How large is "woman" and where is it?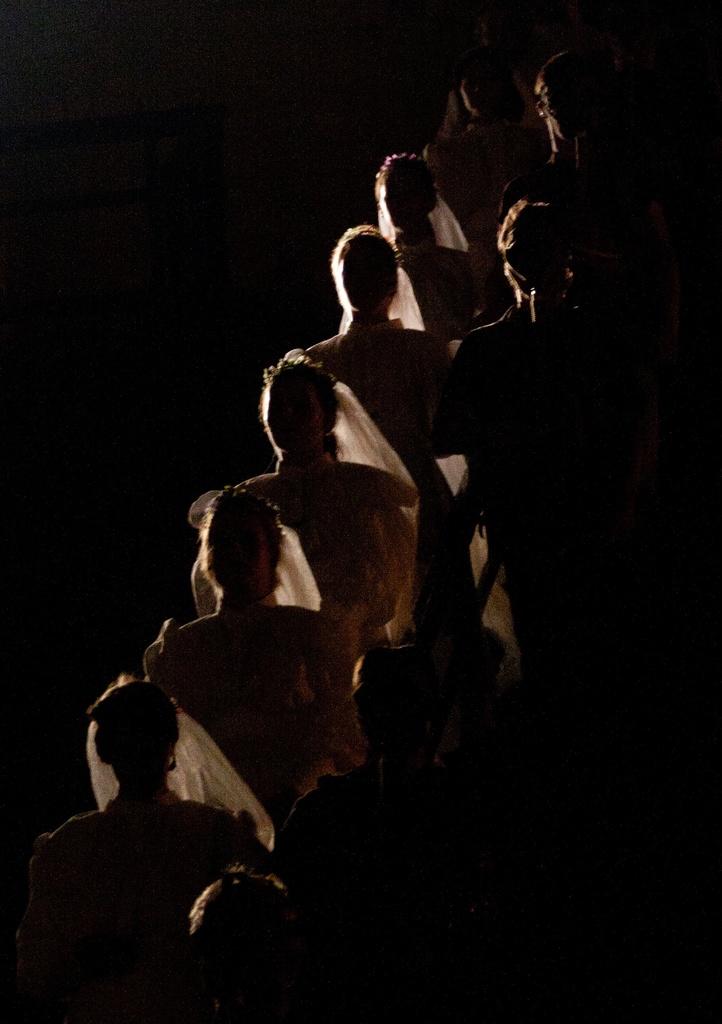
Bounding box: bbox=[361, 145, 504, 353].
